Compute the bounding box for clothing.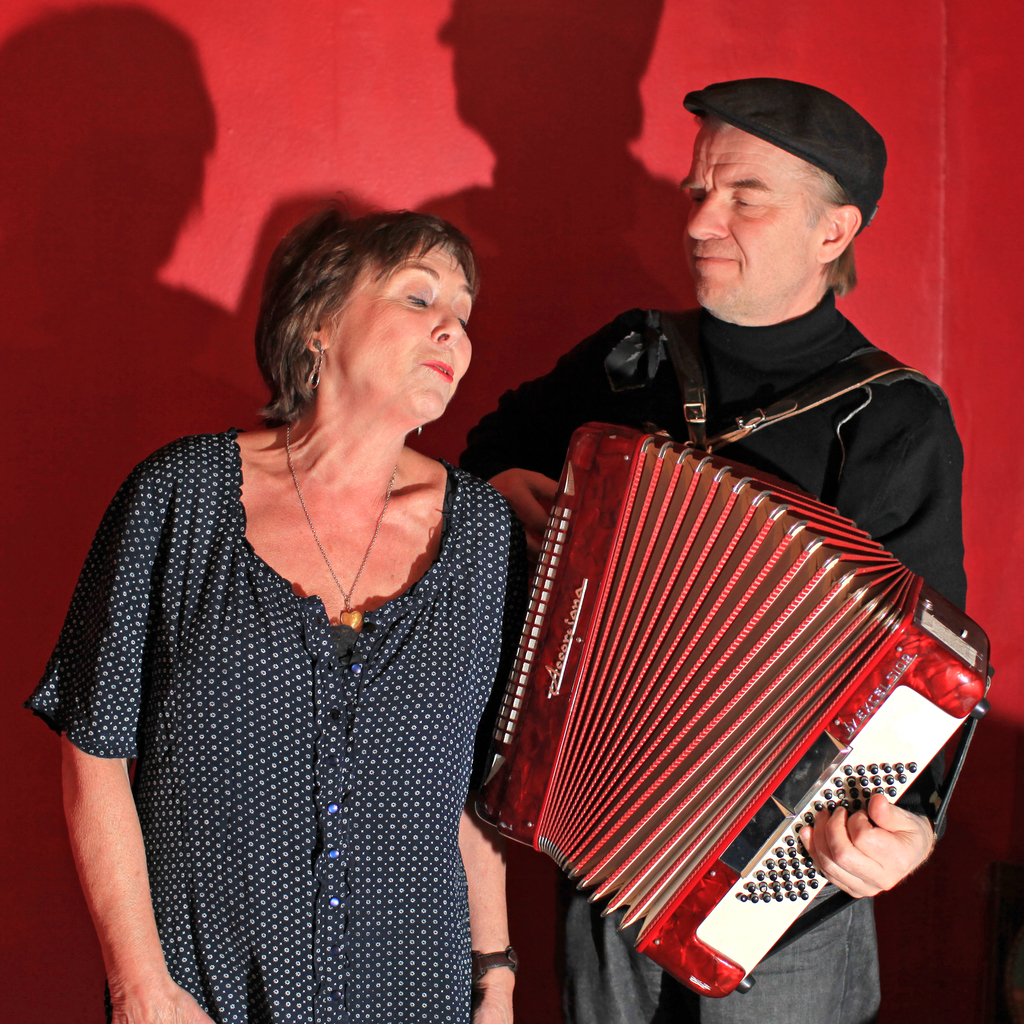
box(49, 388, 571, 984).
